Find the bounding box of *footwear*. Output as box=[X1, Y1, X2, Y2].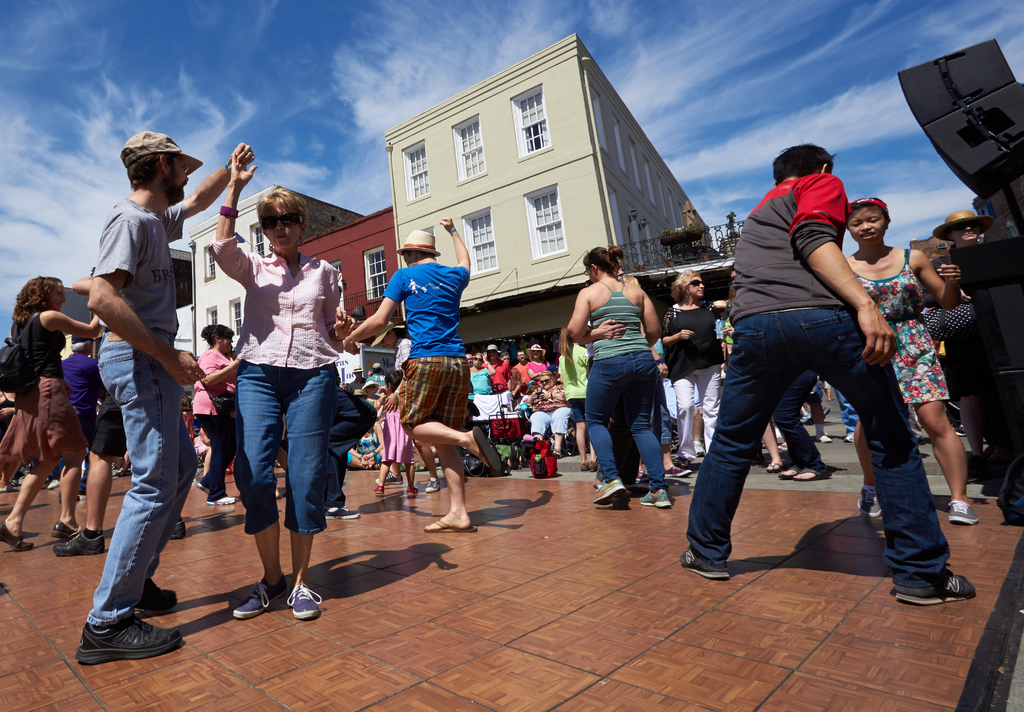
box=[856, 490, 886, 521].
